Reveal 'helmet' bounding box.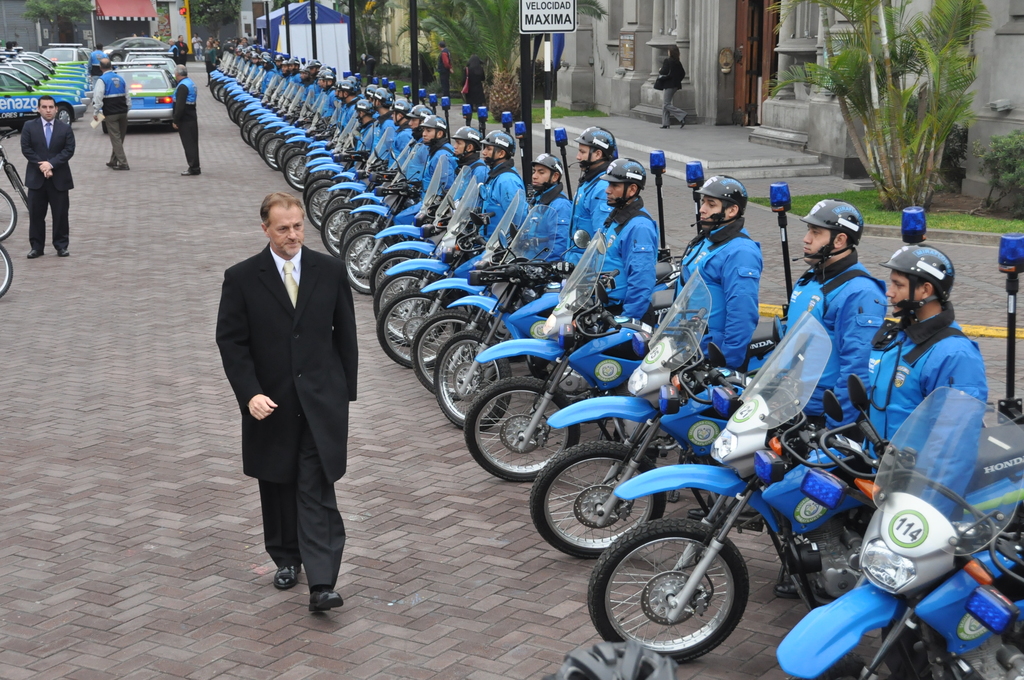
Revealed: region(414, 111, 445, 136).
